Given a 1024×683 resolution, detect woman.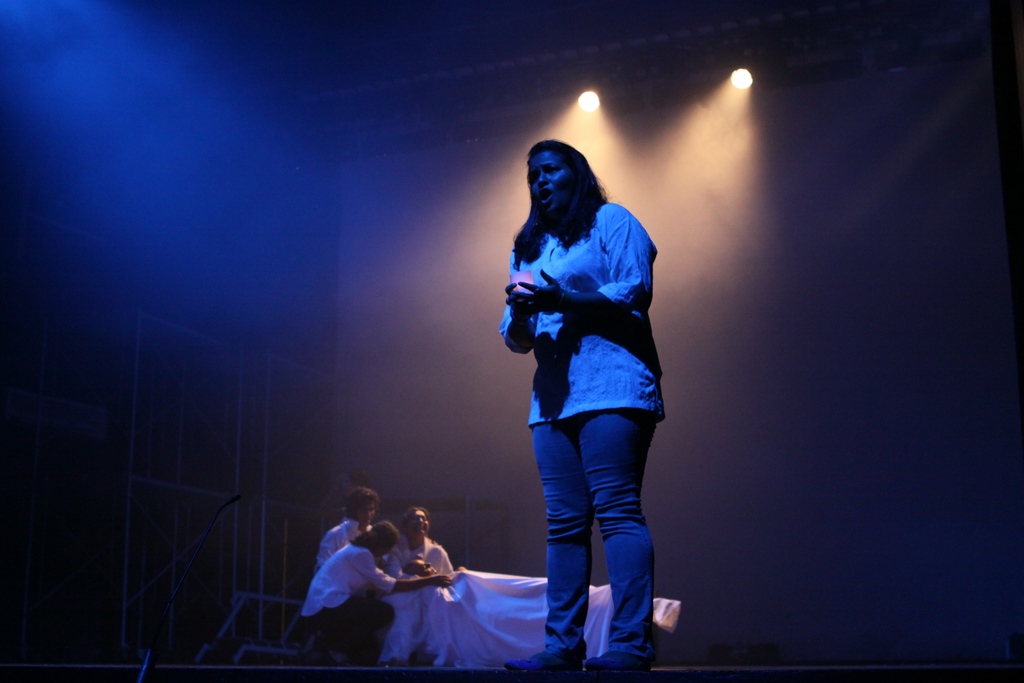
bbox=(486, 124, 685, 642).
